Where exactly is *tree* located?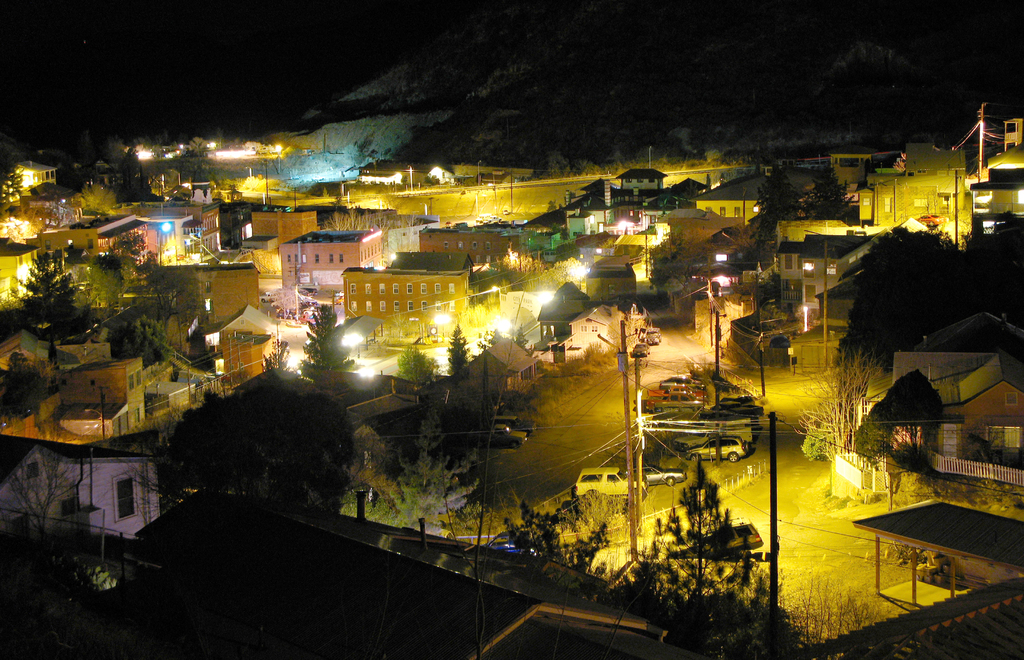
Its bounding box is locate(372, 403, 476, 526).
